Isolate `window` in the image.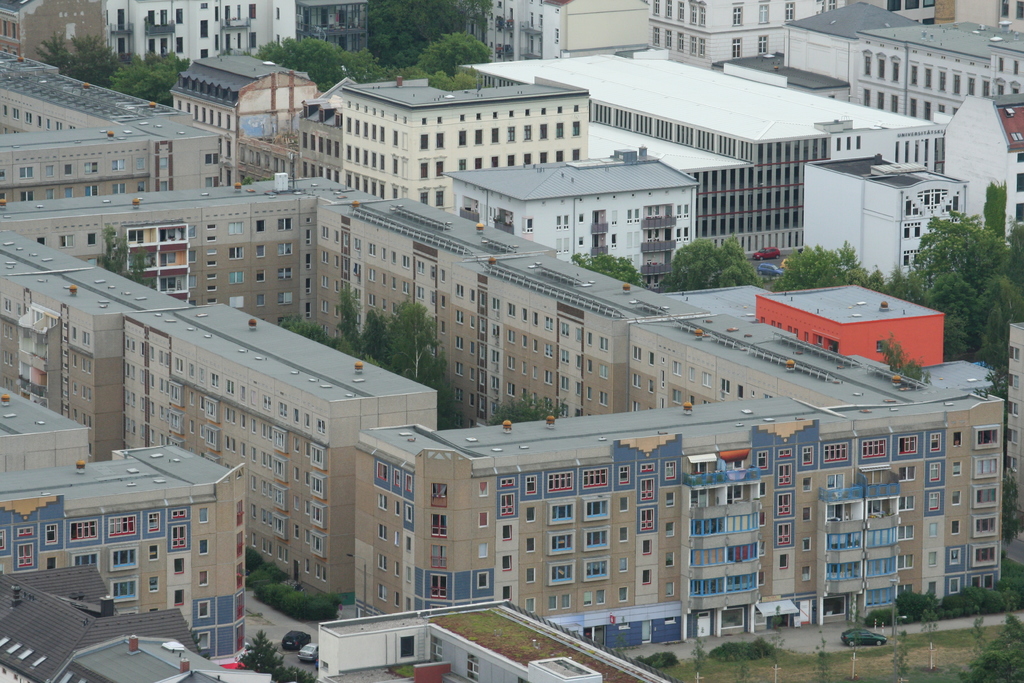
Isolated region: l=831, t=561, r=860, b=579.
